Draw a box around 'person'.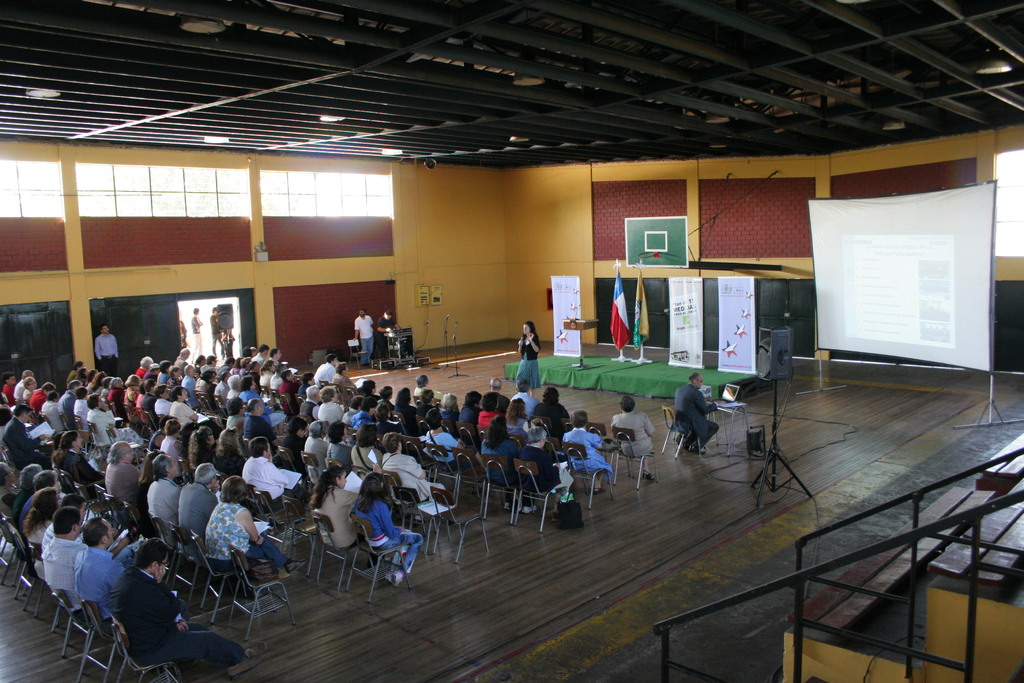
678, 370, 733, 468.
